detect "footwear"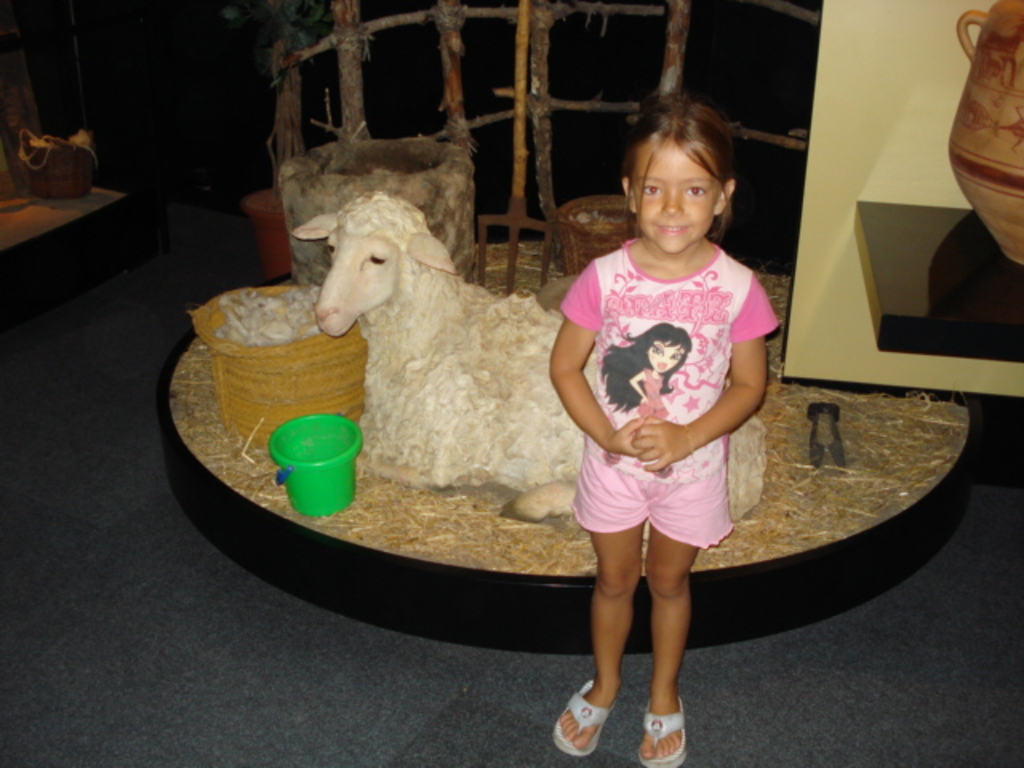
(x1=562, y1=669, x2=637, y2=754)
